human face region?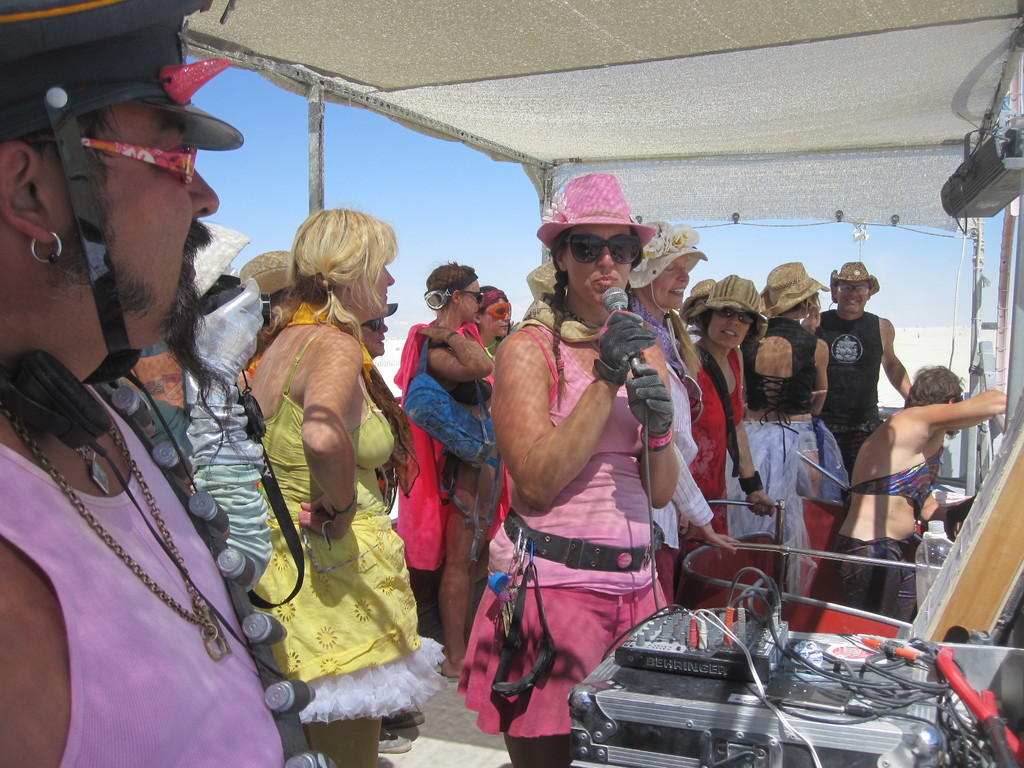
x1=460 y1=279 x2=477 y2=316
